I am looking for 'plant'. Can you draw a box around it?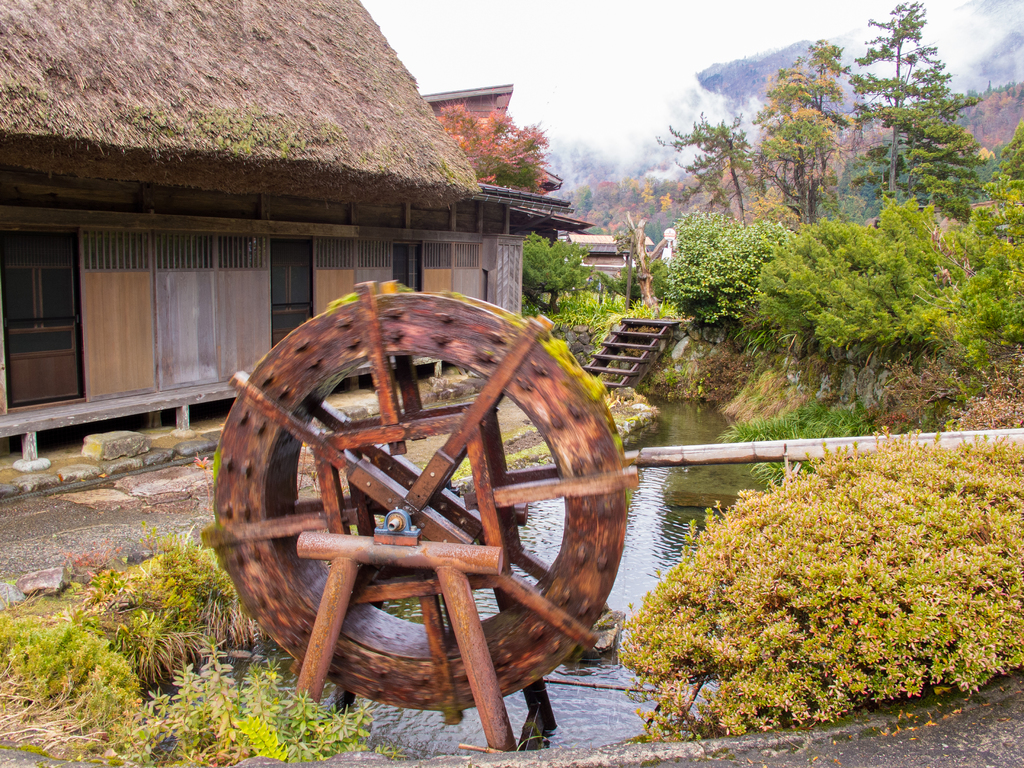
Sure, the bounding box is region(660, 209, 789, 329).
